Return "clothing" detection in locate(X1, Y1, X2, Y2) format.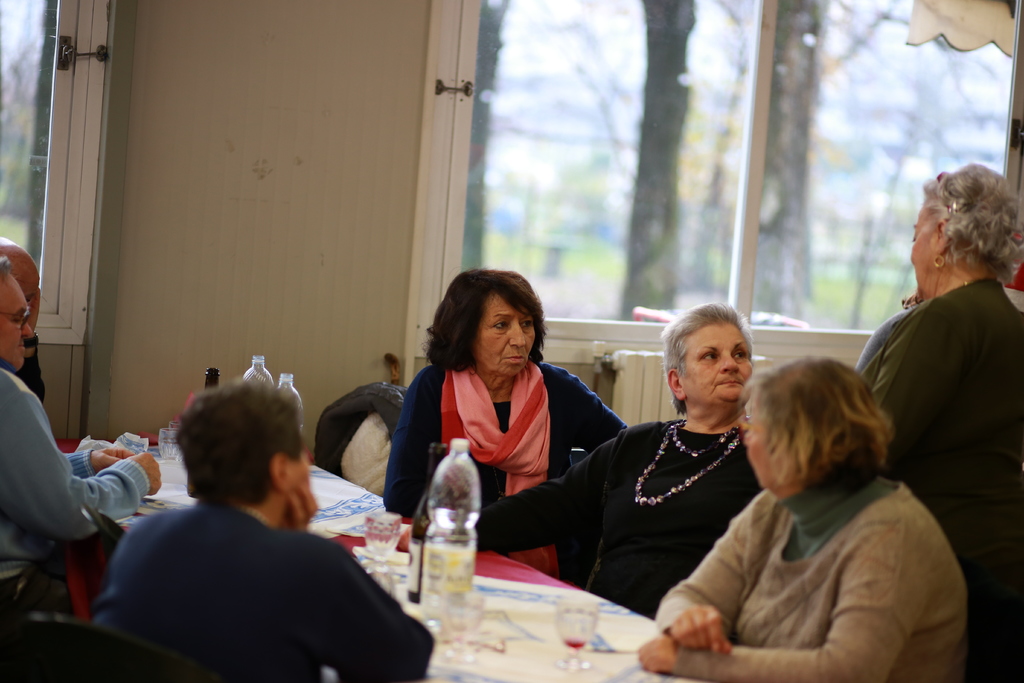
locate(449, 407, 756, 618).
